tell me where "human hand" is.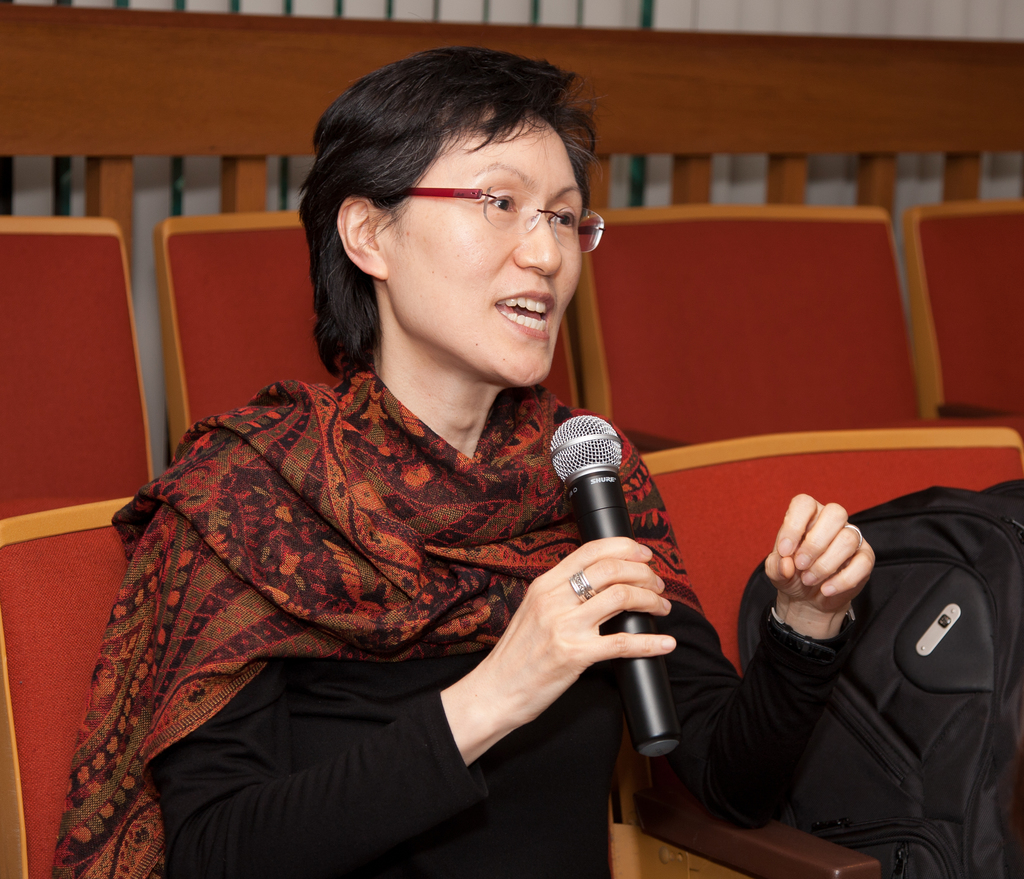
"human hand" is at <bbox>762, 492, 876, 615</bbox>.
